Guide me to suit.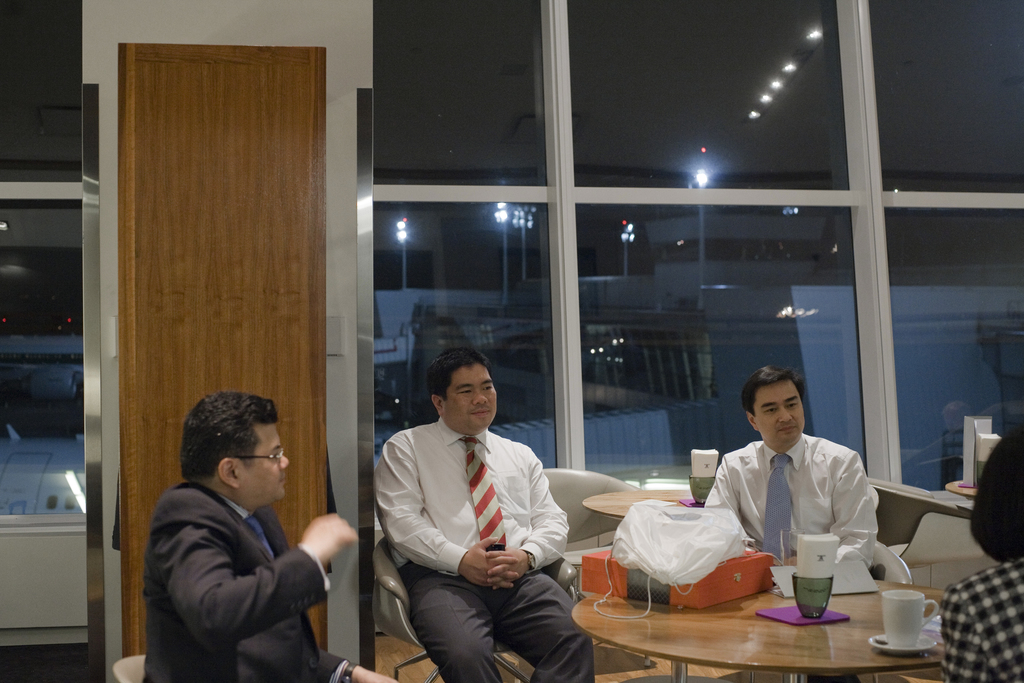
Guidance: crop(143, 483, 343, 682).
